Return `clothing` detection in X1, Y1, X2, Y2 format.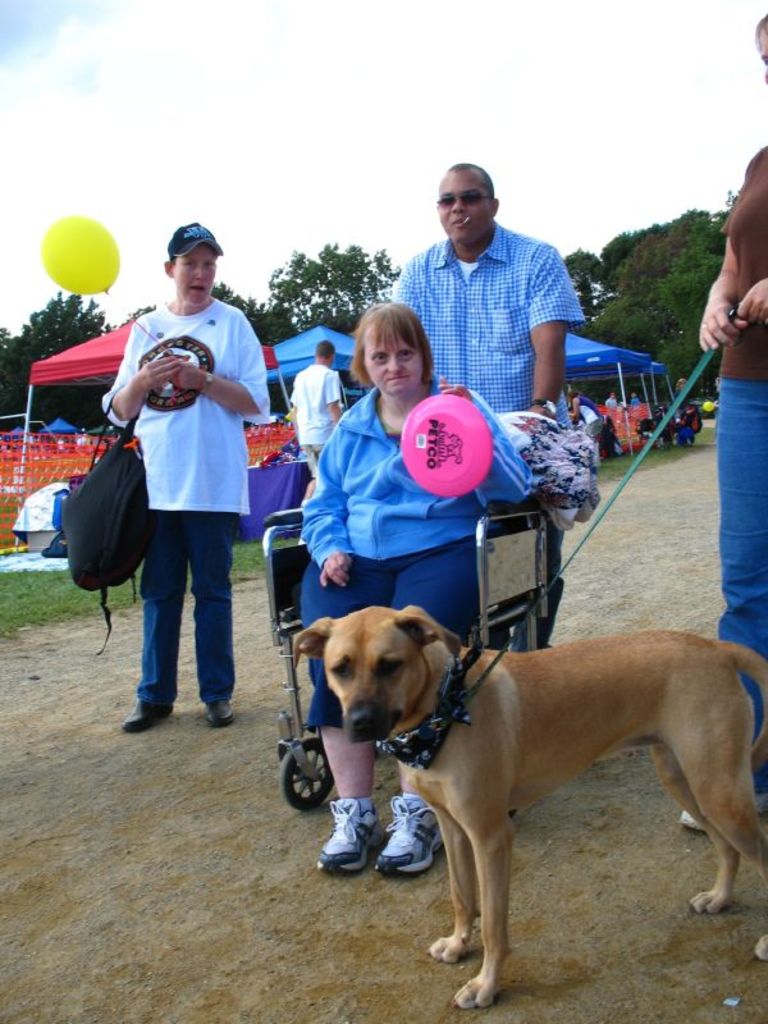
599, 397, 616, 408.
